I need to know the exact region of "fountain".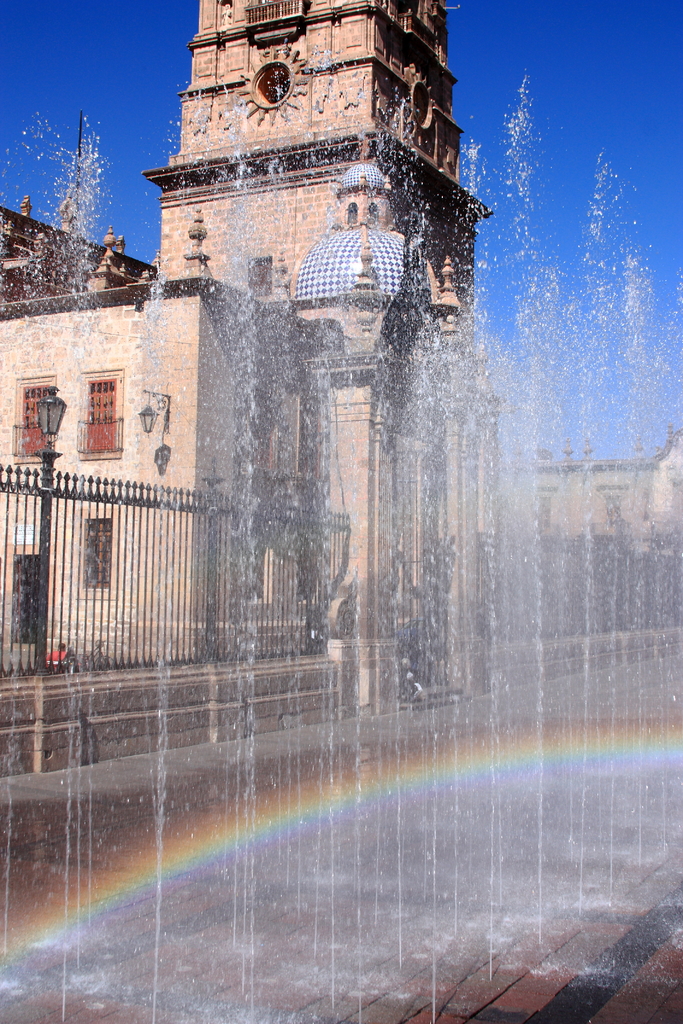
Region: {"x1": 0, "y1": 79, "x2": 682, "y2": 1017}.
